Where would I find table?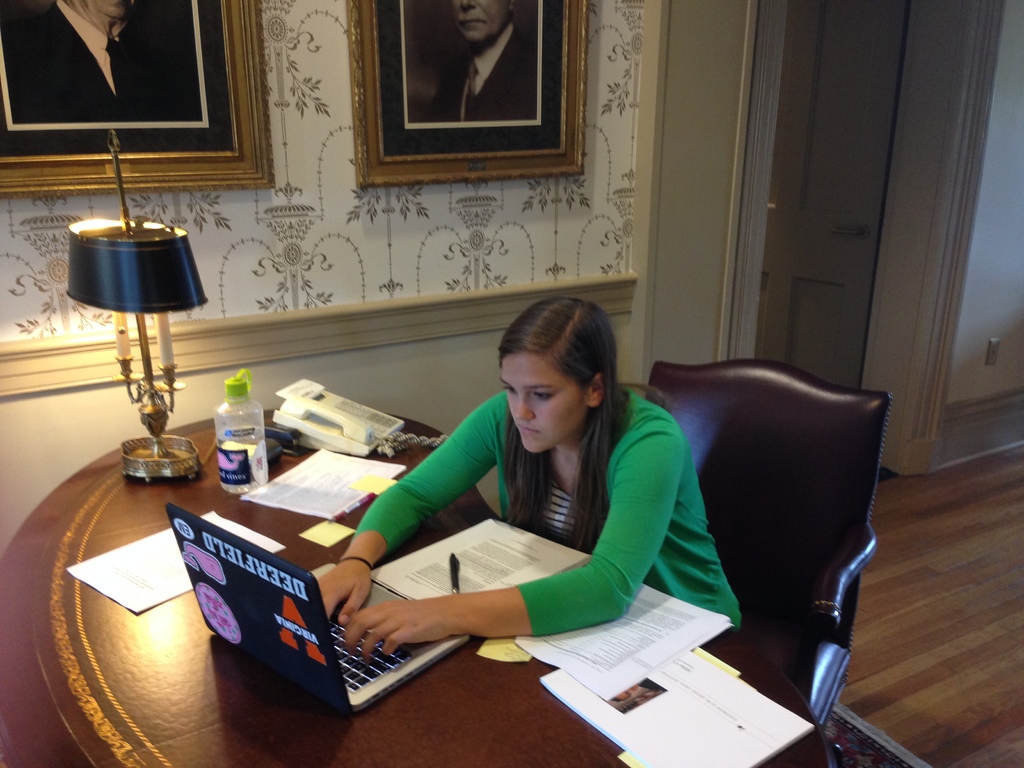
At 30/417/828/767.
